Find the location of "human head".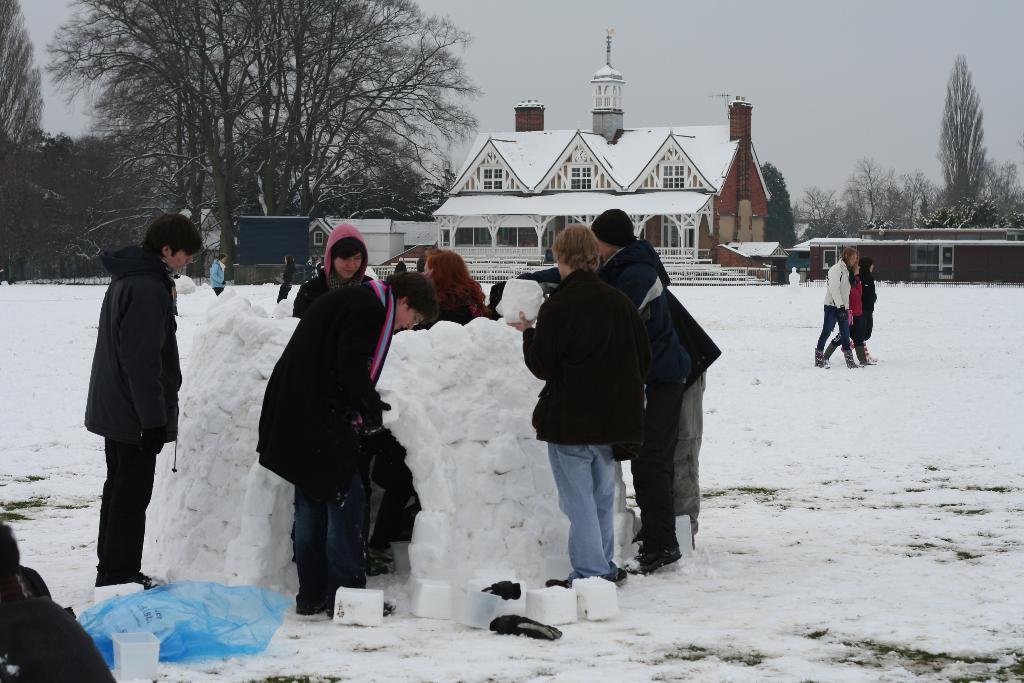
Location: Rect(328, 226, 365, 279).
